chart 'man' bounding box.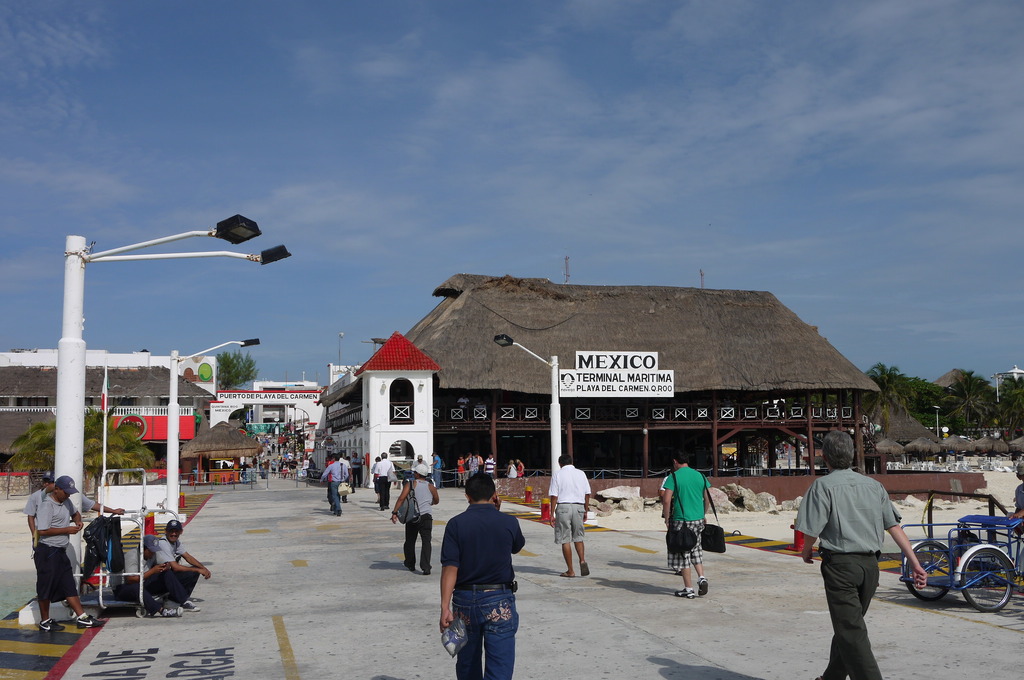
Charted: (22,470,124,625).
